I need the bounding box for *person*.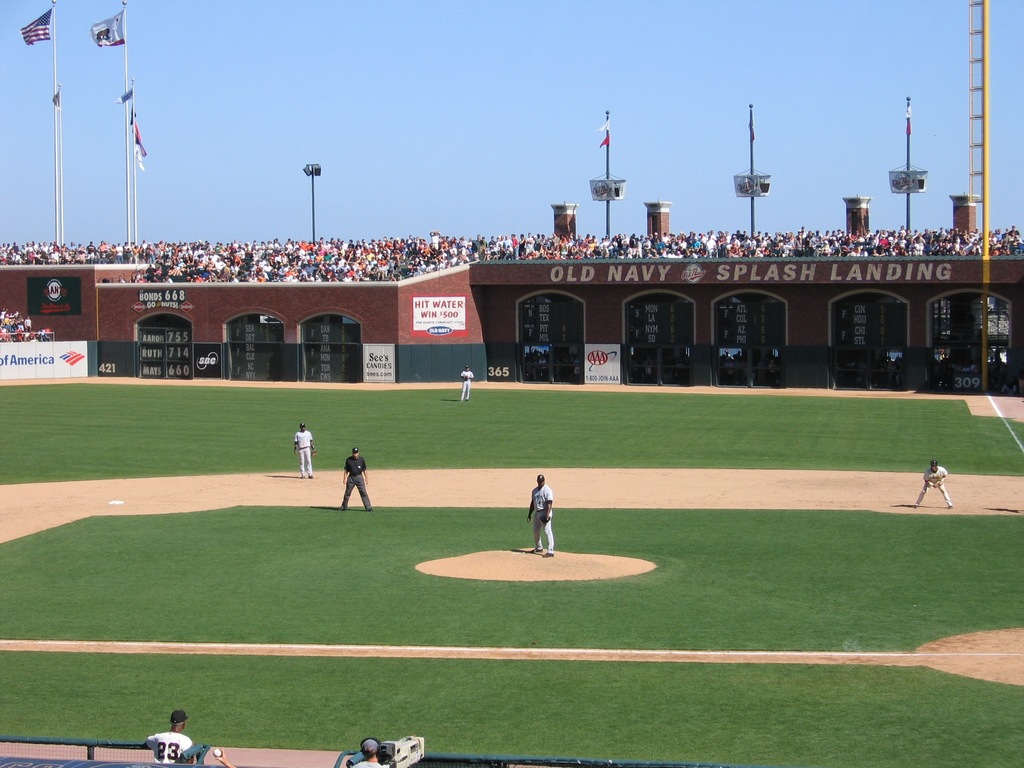
Here it is: bbox=[339, 447, 373, 511].
